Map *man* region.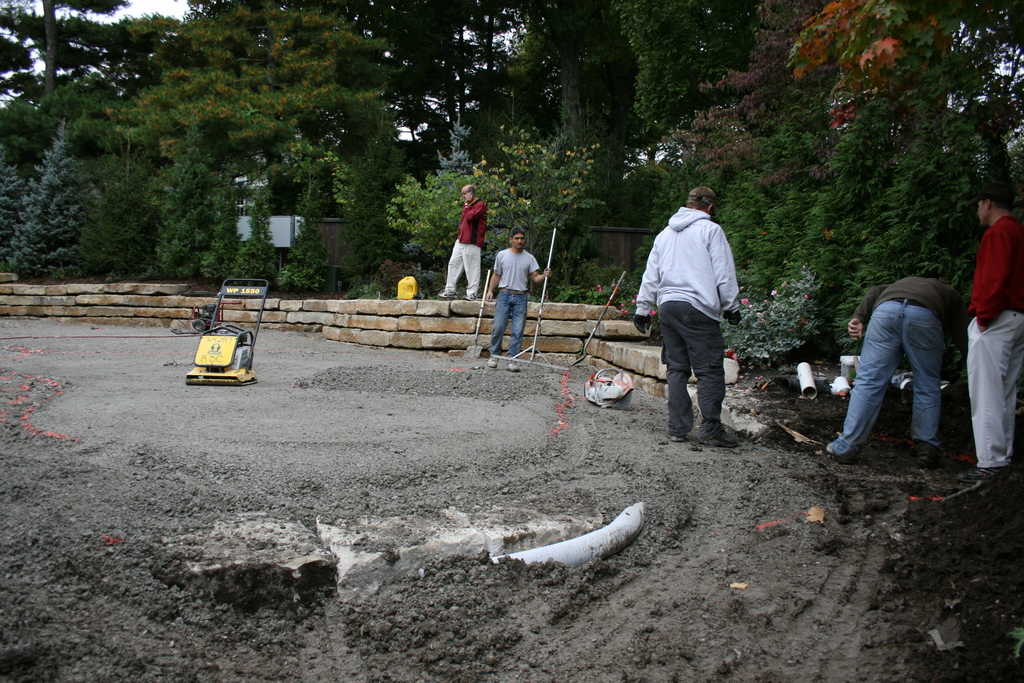
Mapped to rect(967, 184, 1023, 465).
